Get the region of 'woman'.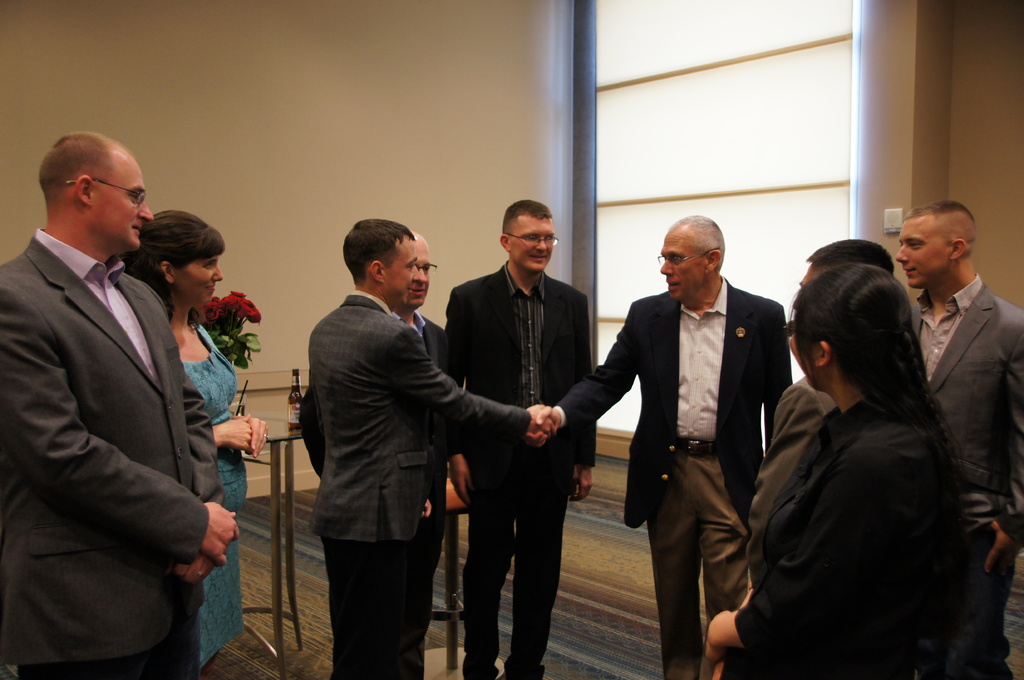
<bbox>116, 206, 273, 679</bbox>.
